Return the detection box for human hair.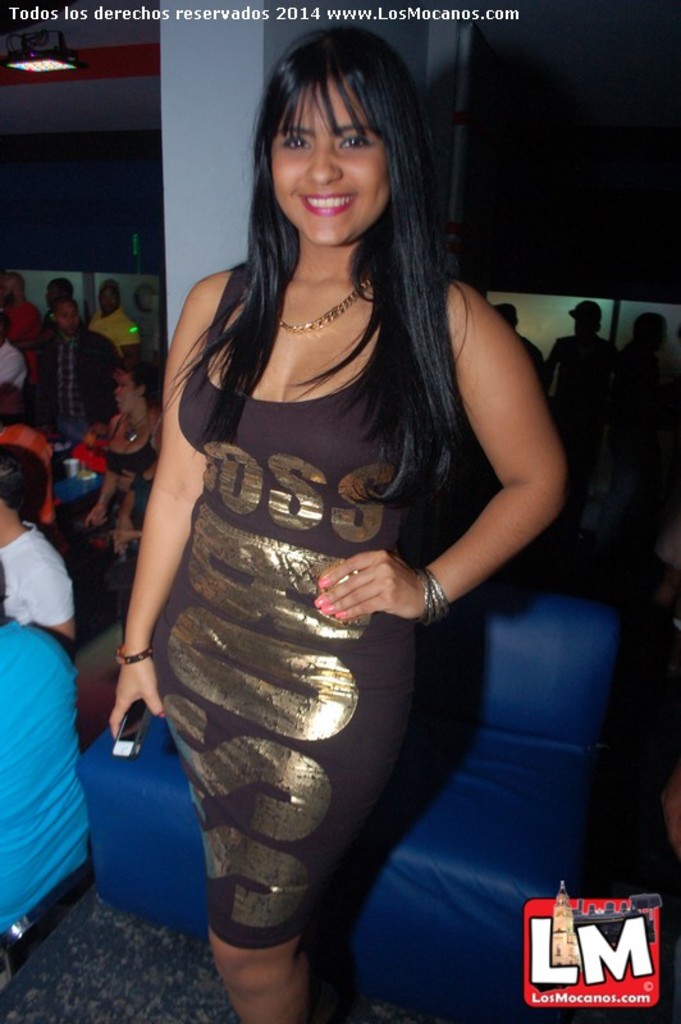
select_region(127, 361, 159, 403).
